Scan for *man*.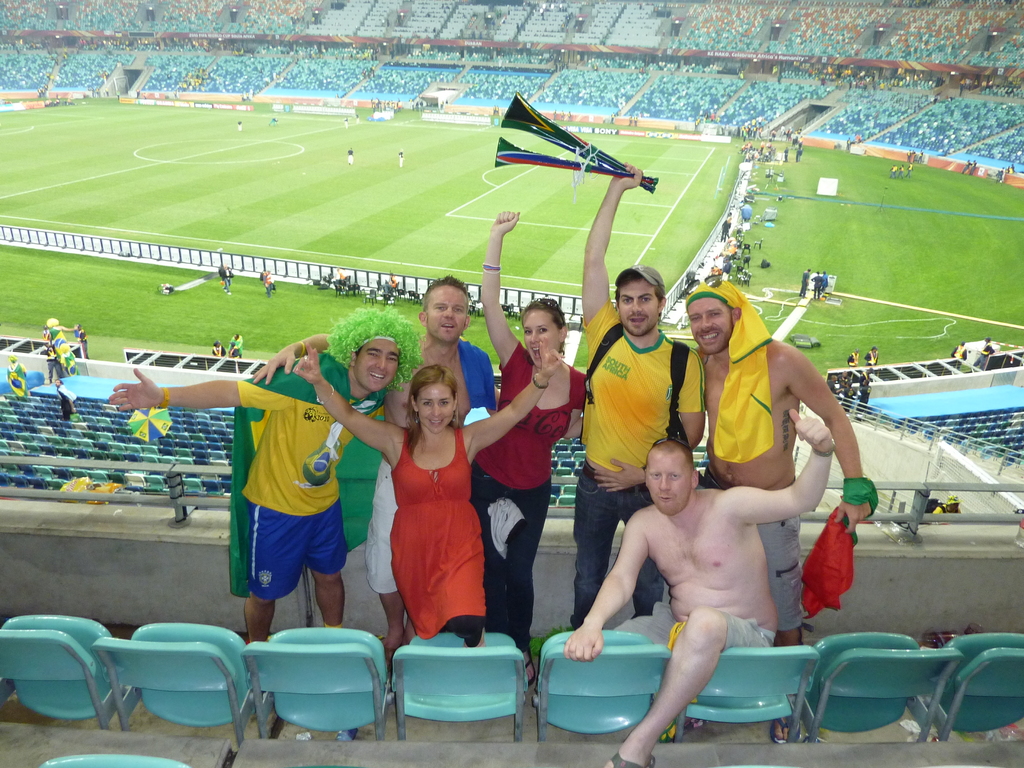
Scan result: region(795, 142, 803, 159).
